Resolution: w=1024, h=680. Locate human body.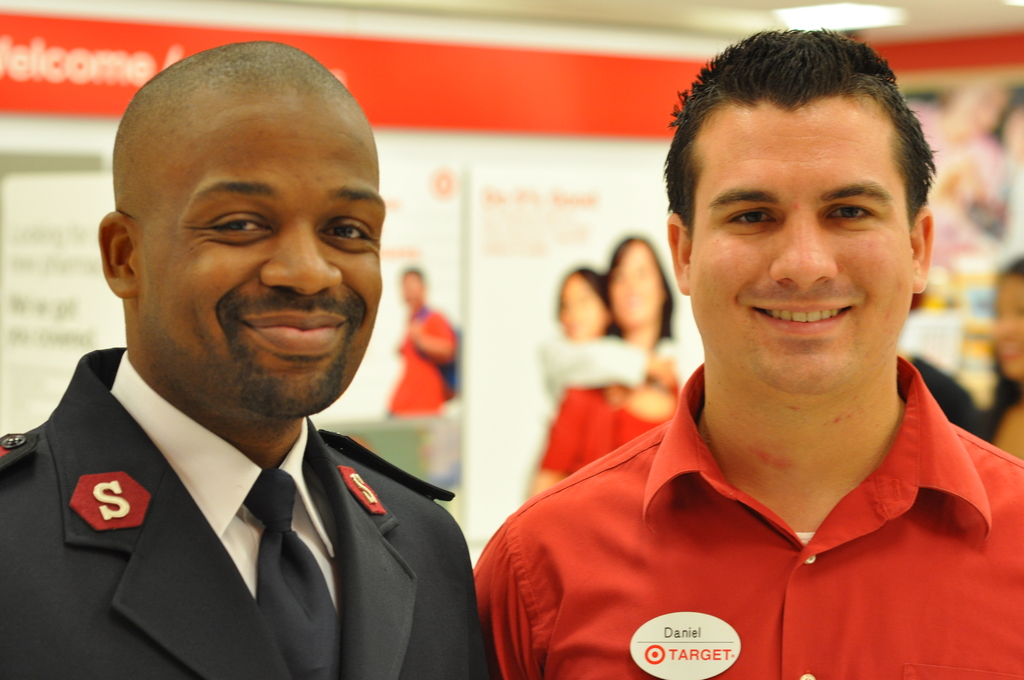
Rect(0, 340, 495, 679).
